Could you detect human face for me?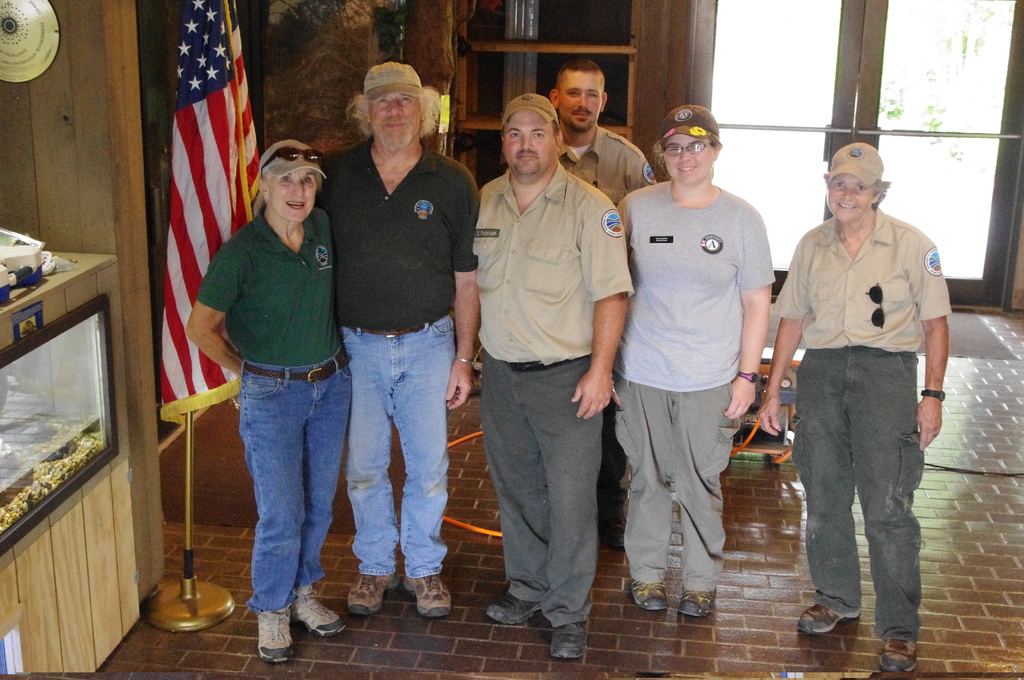
Detection result: <region>369, 95, 422, 146</region>.
